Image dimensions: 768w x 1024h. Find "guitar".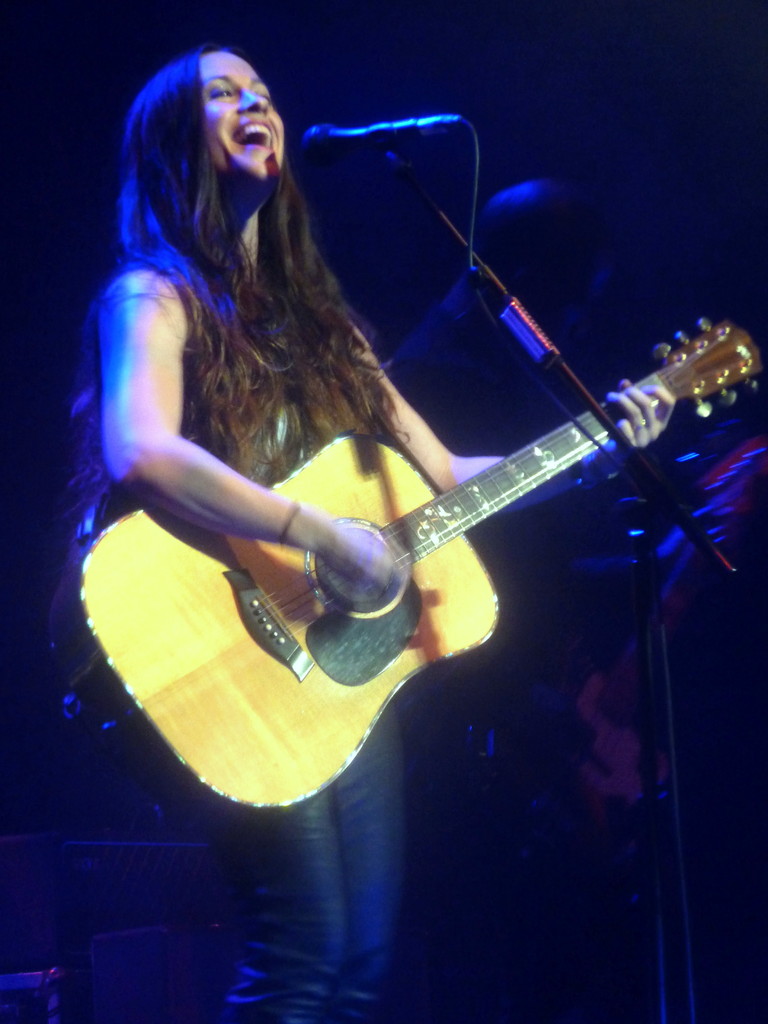
(left=45, top=318, right=767, bottom=834).
